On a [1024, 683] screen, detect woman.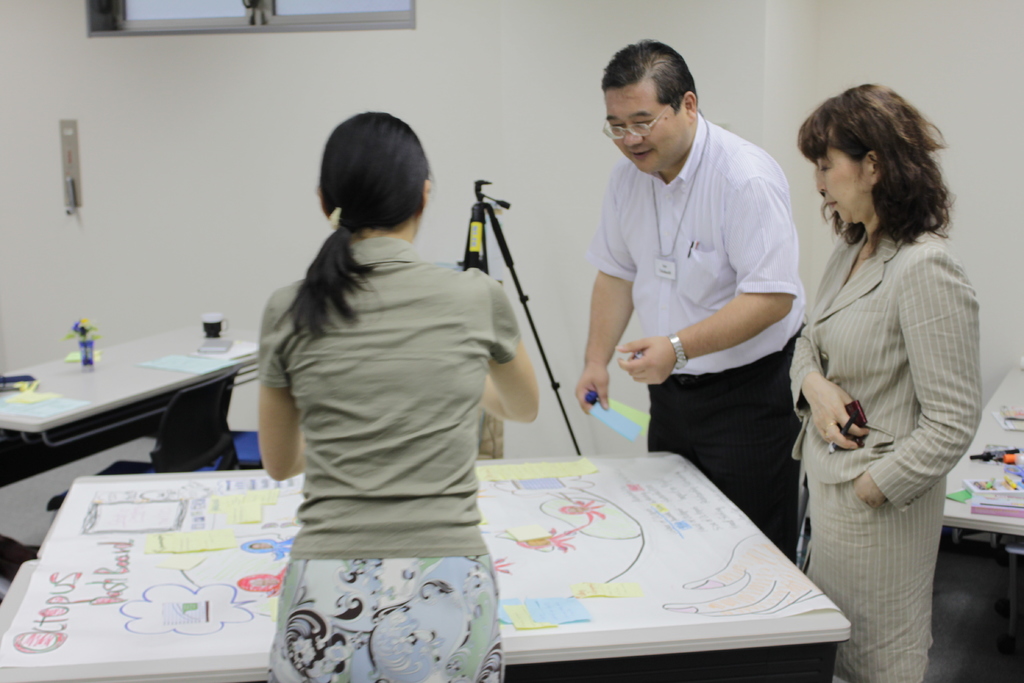
[x1=774, y1=81, x2=984, y2=682].
